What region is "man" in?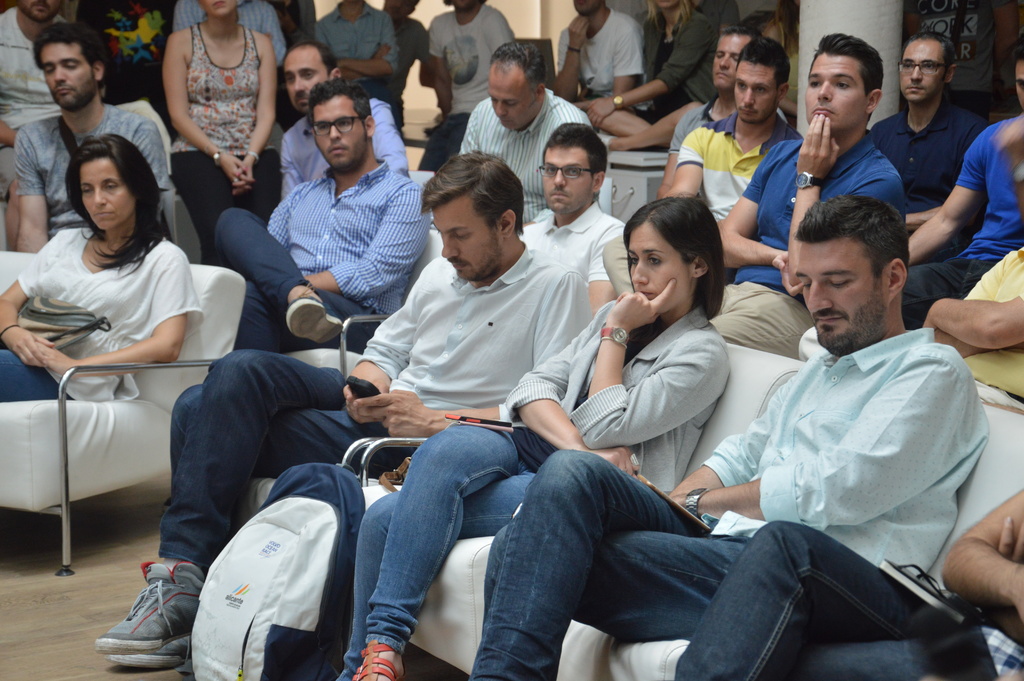
[556, 0, 638, 101].
